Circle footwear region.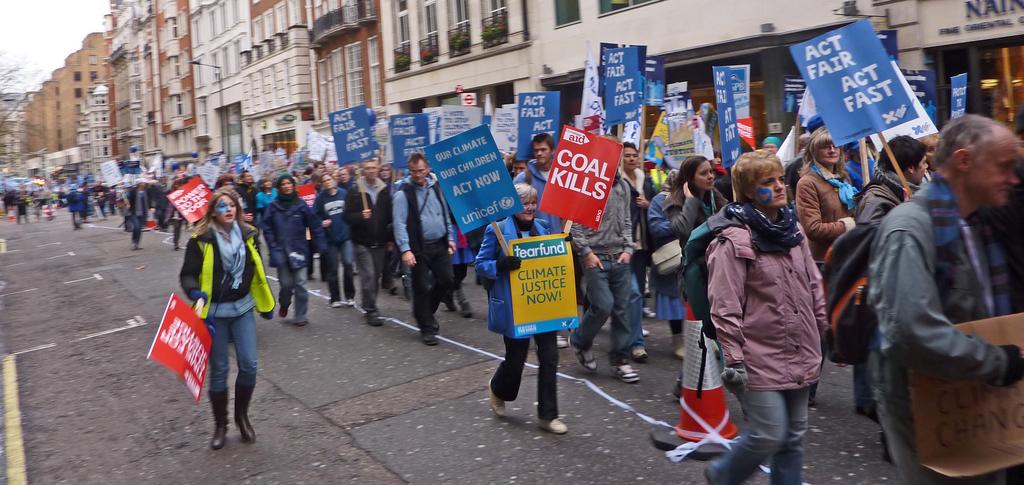
Region: box(557, 331, 570, 346).
